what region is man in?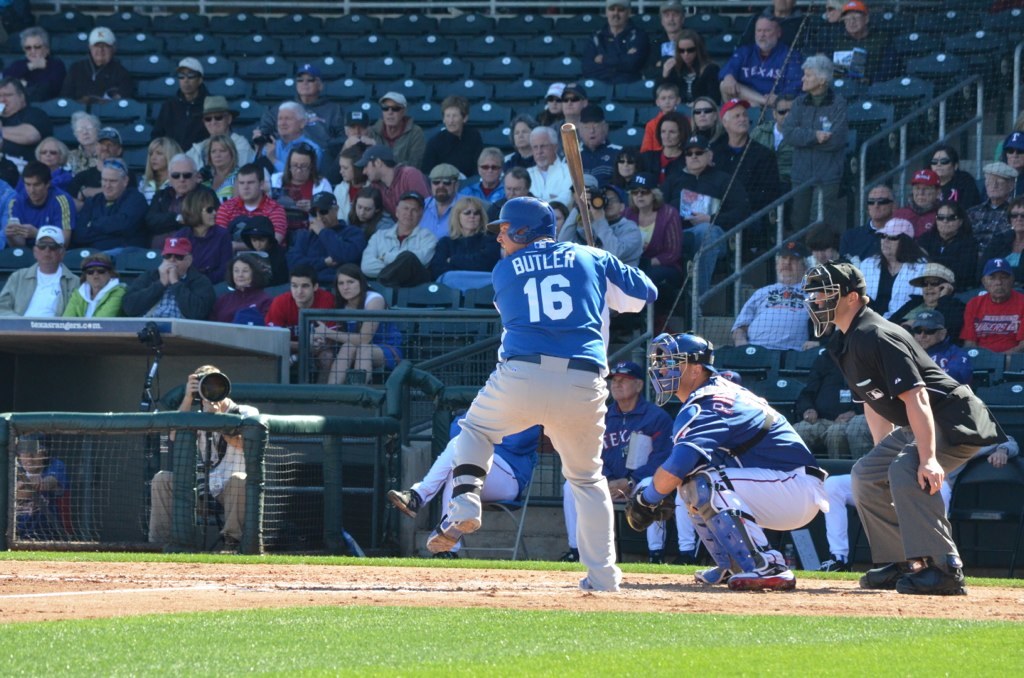
<box>419,161,473,237</box>.
